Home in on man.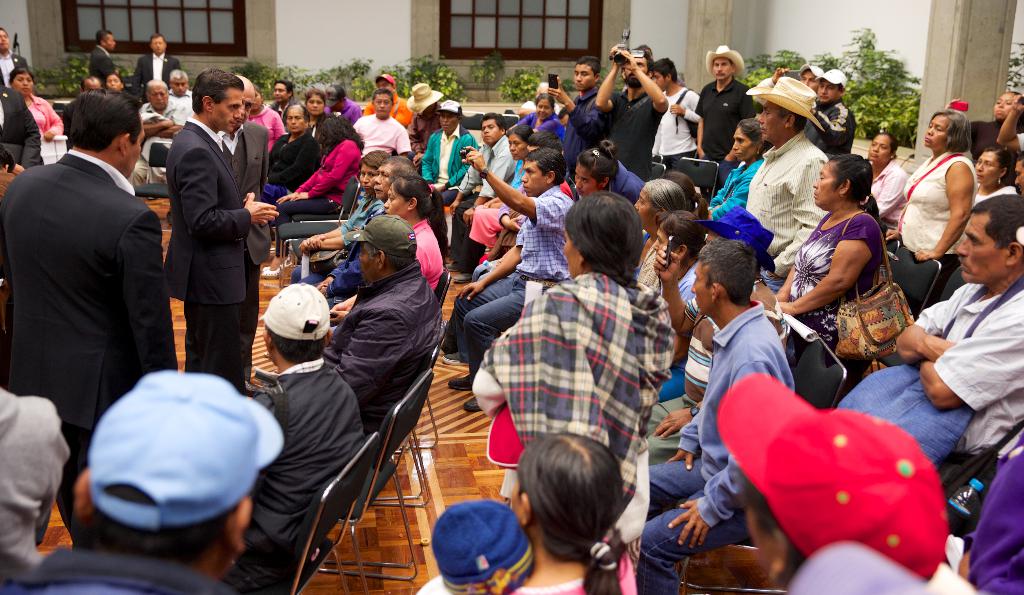
Homed in at [426, 102, 474, 248].
